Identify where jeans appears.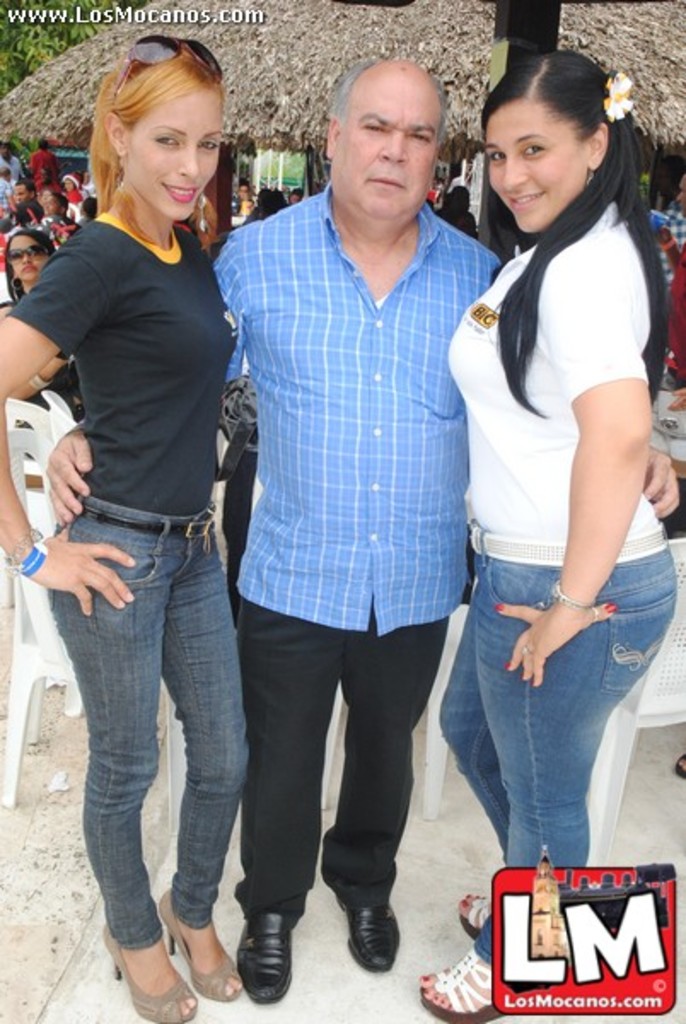
Appears at [left=437, top=544, right=674, bottom=966].
